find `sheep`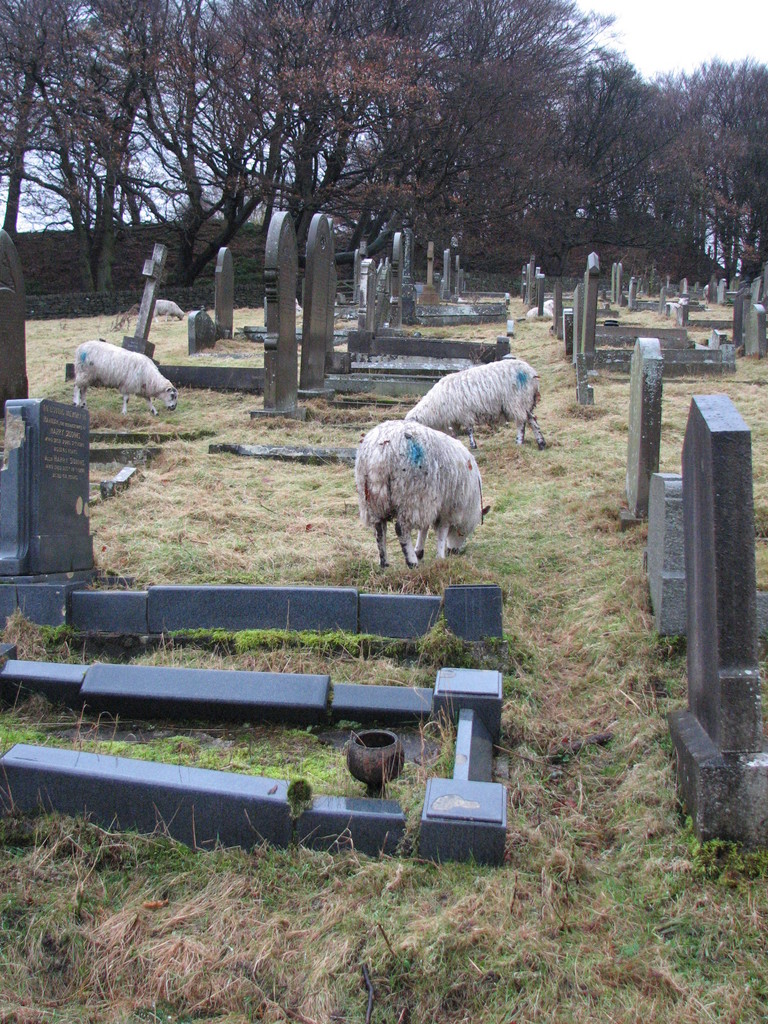
[353, 419, 490, 572]
